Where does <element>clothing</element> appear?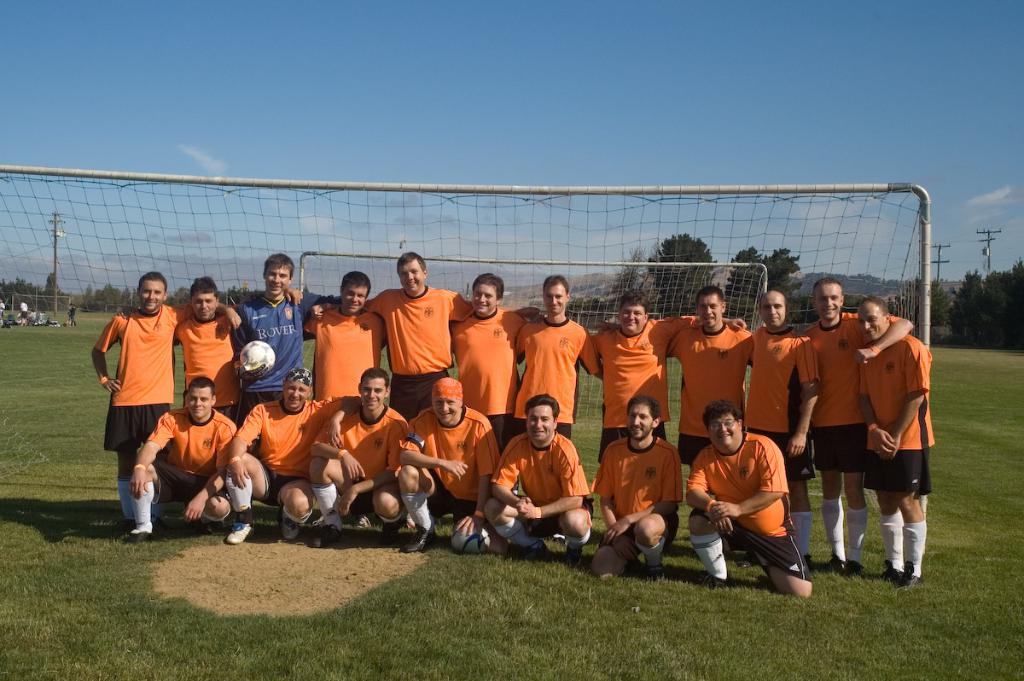
Appears at {"x1": 229, "y1": 389, "x2": 342, "y2": 506}.
